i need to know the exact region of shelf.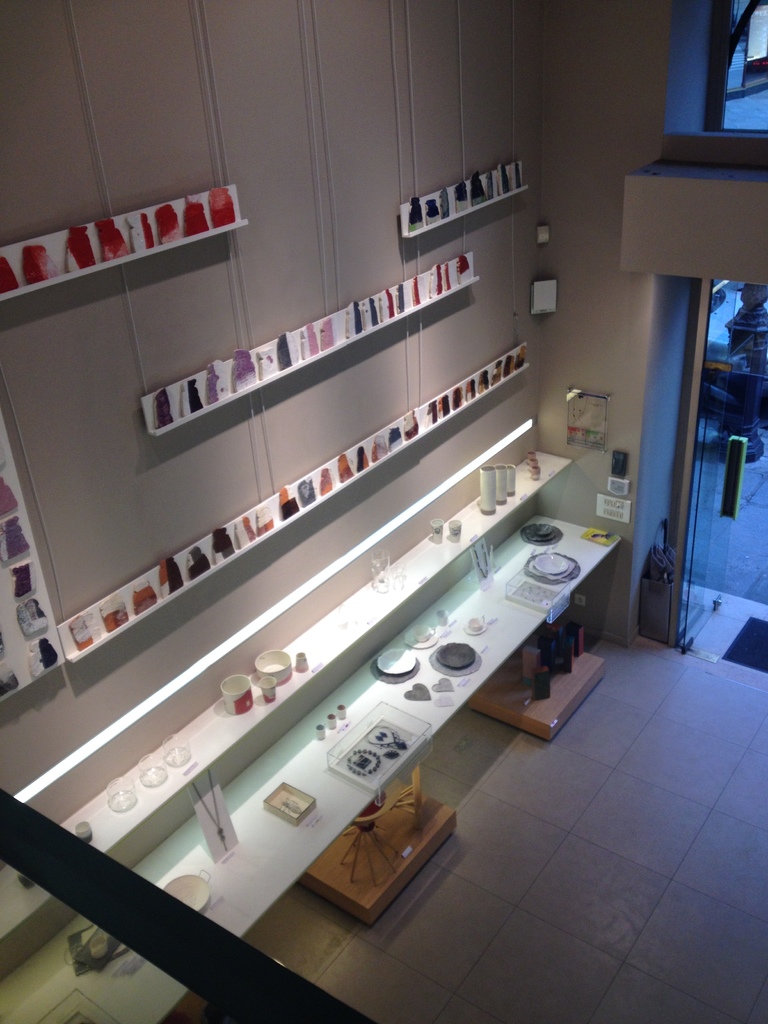
Region: [x1=0, y1=467, x2=621, y2=1023].
